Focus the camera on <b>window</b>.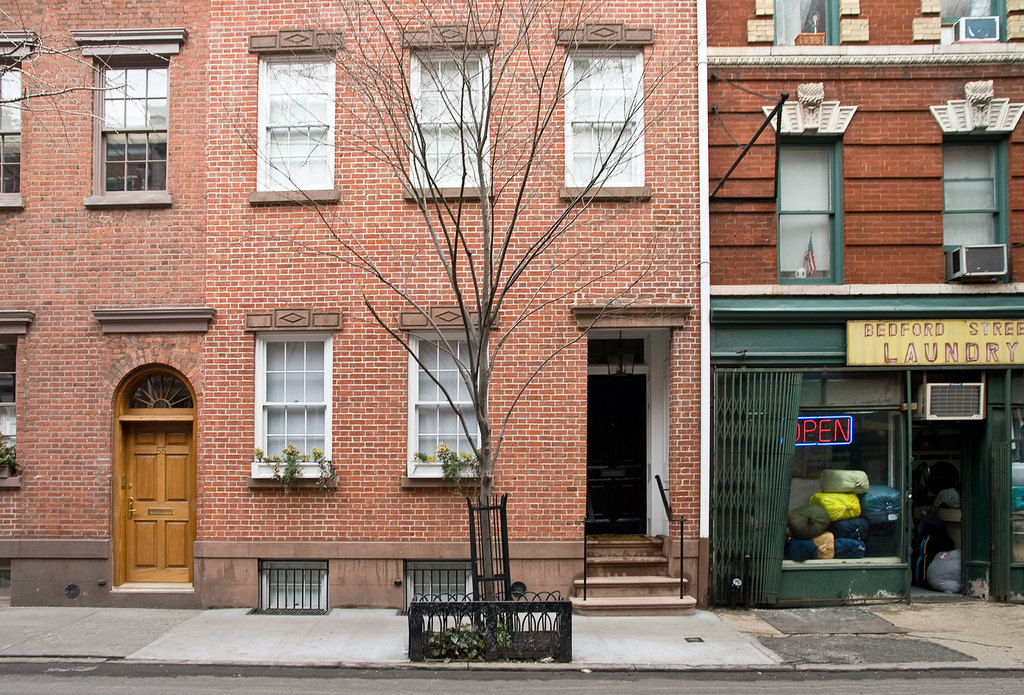
Focus region: select_region(1, 60, 20, 207).
